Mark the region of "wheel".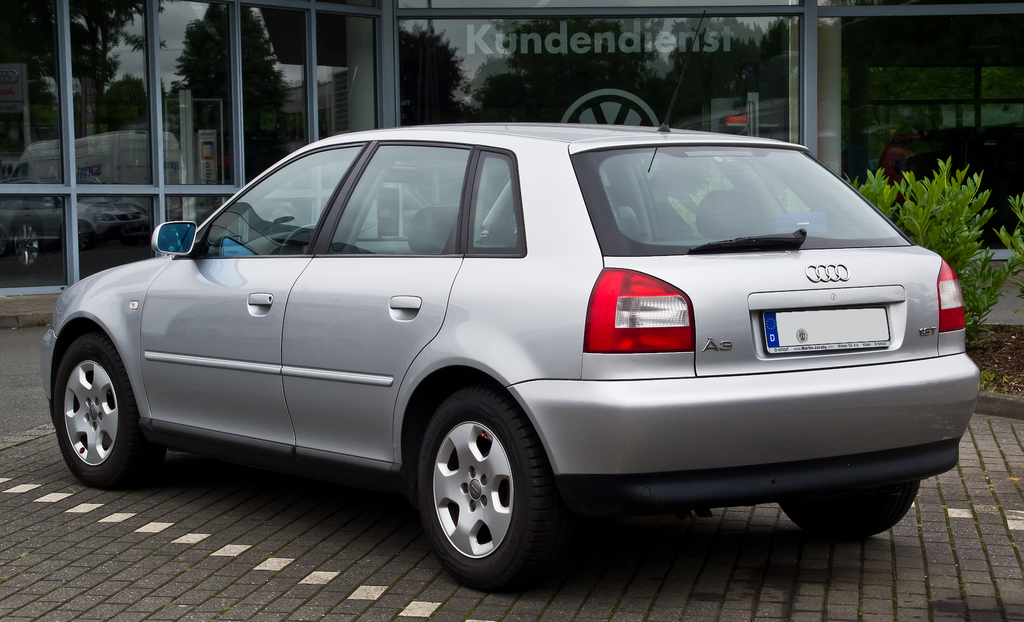
Region: 281/220/319/253.
